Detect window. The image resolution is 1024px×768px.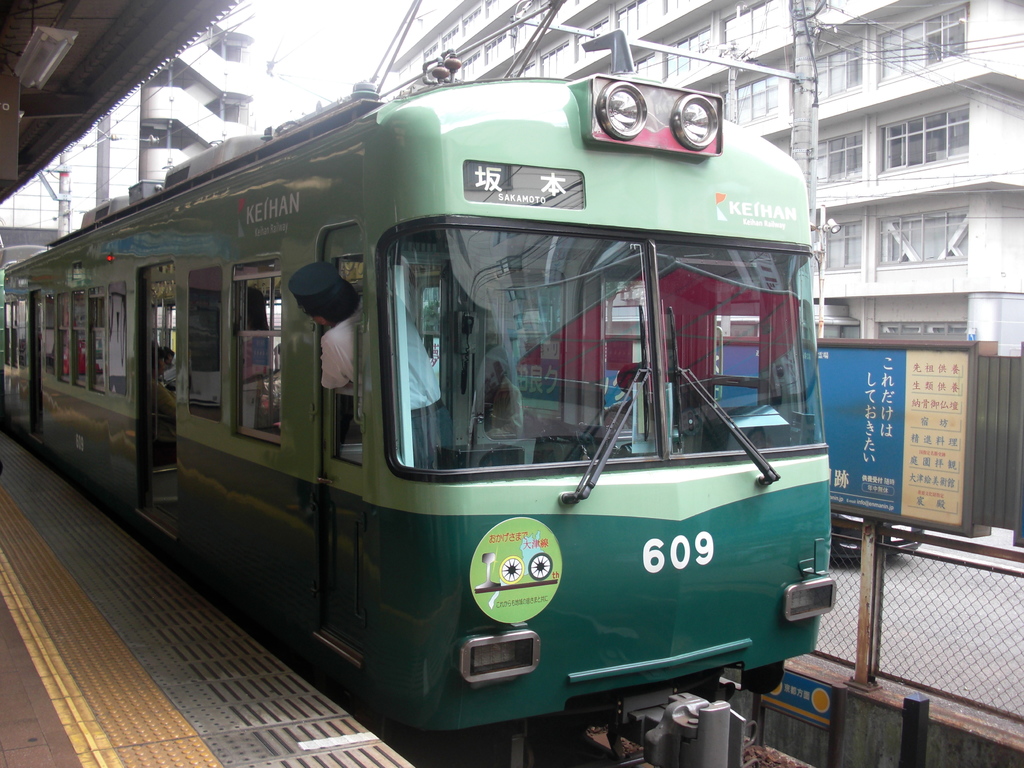
crop(820, 217, 867, 273).
